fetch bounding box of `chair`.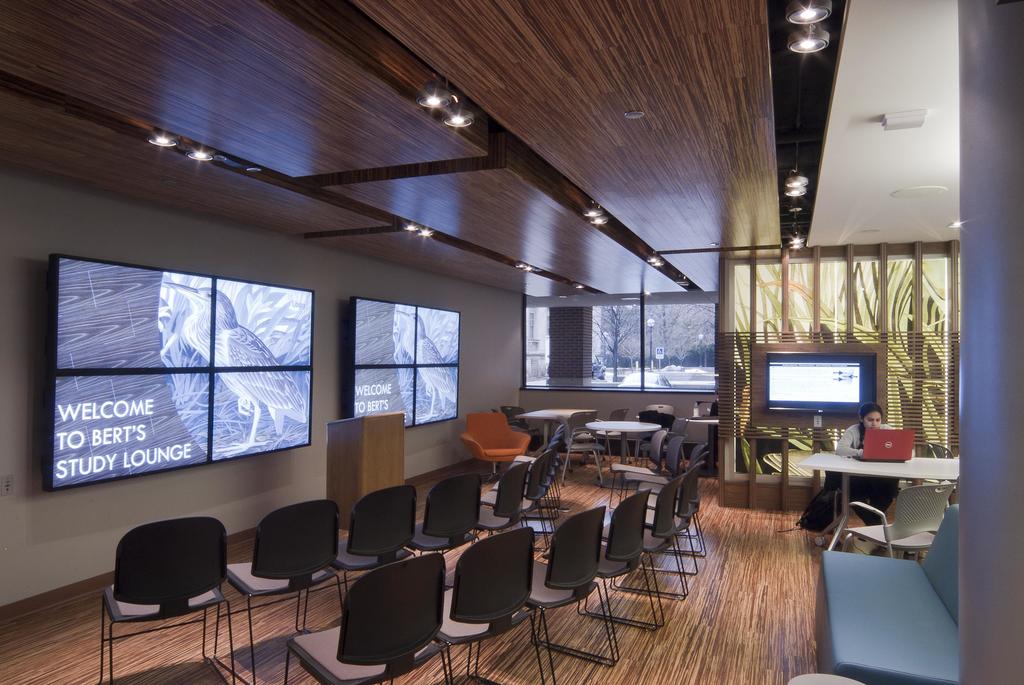
Bbox: detection(585, 472, 687, 625).
